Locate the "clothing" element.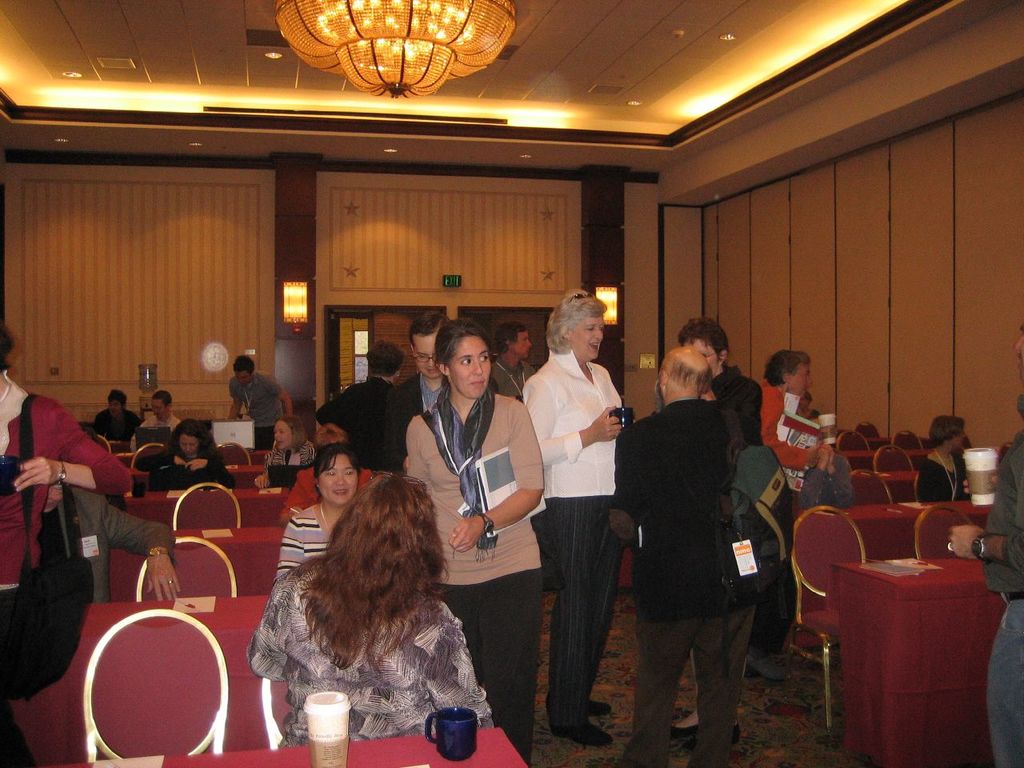
Element bbox: 247/552/495/730.
